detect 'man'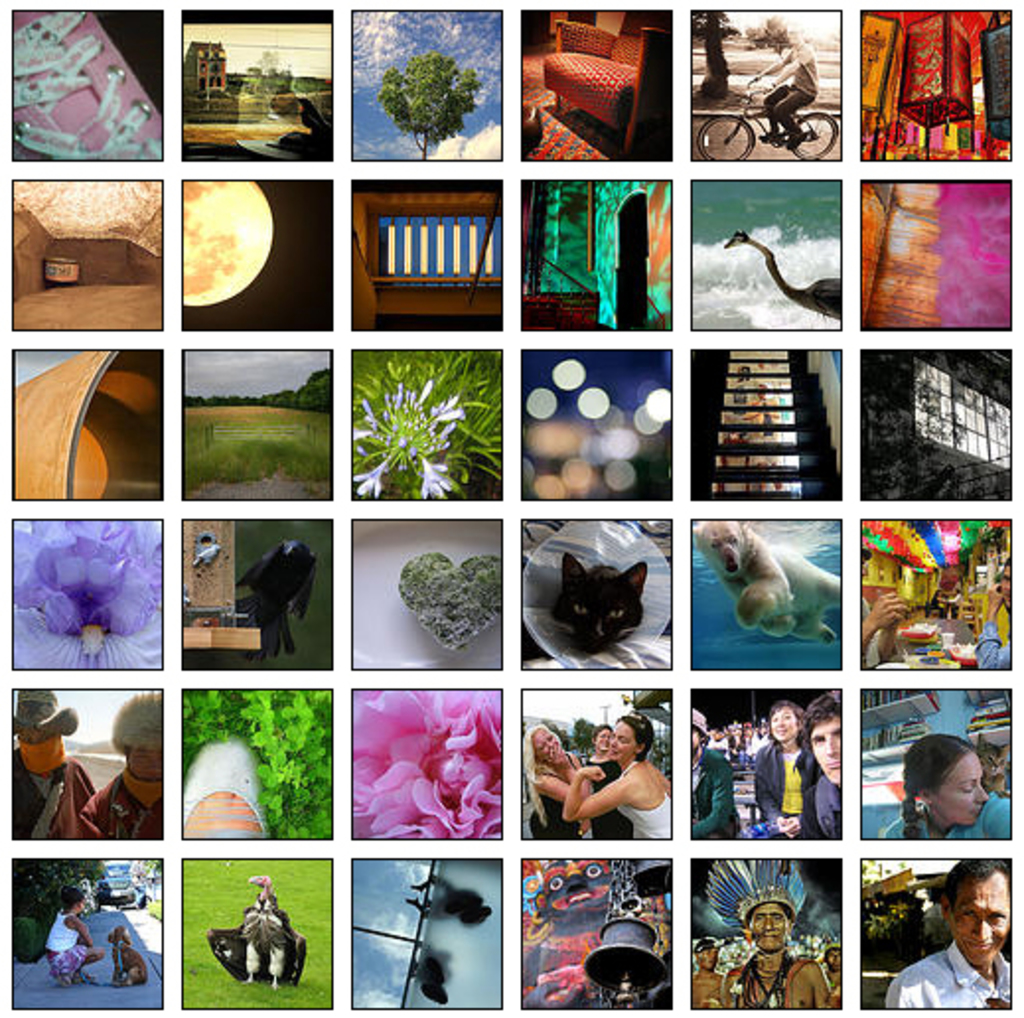
locate(71, 691, 158, 846)
